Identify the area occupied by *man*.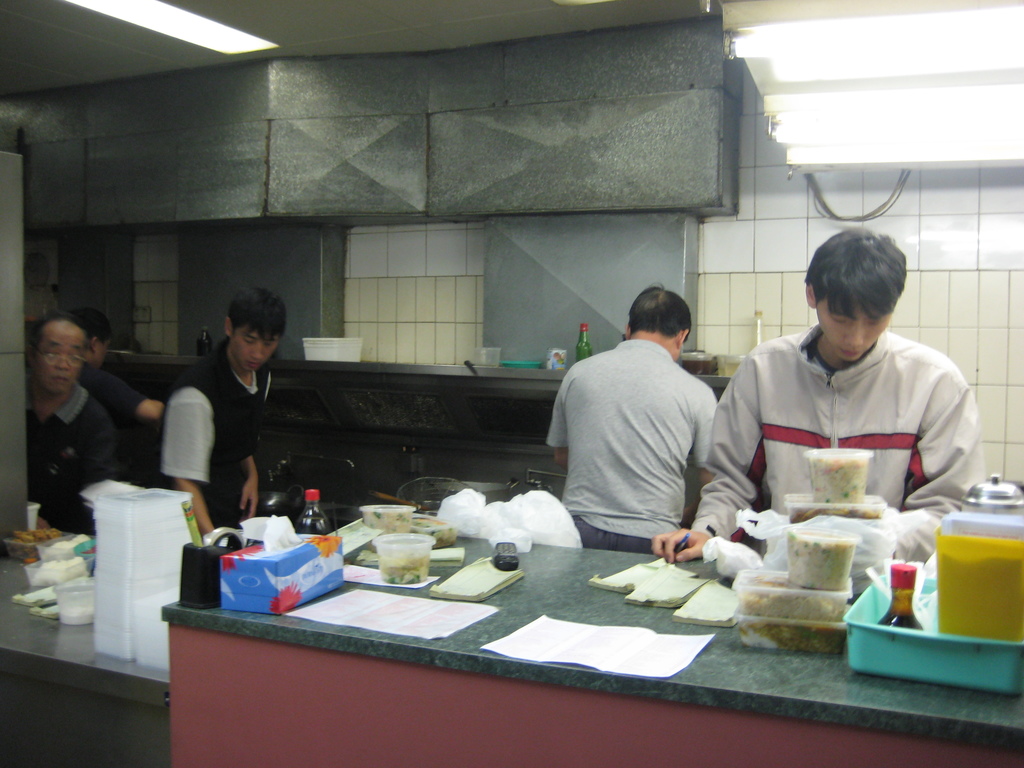
Area: <bbox>159, 289, 287, 534</bbox>.
